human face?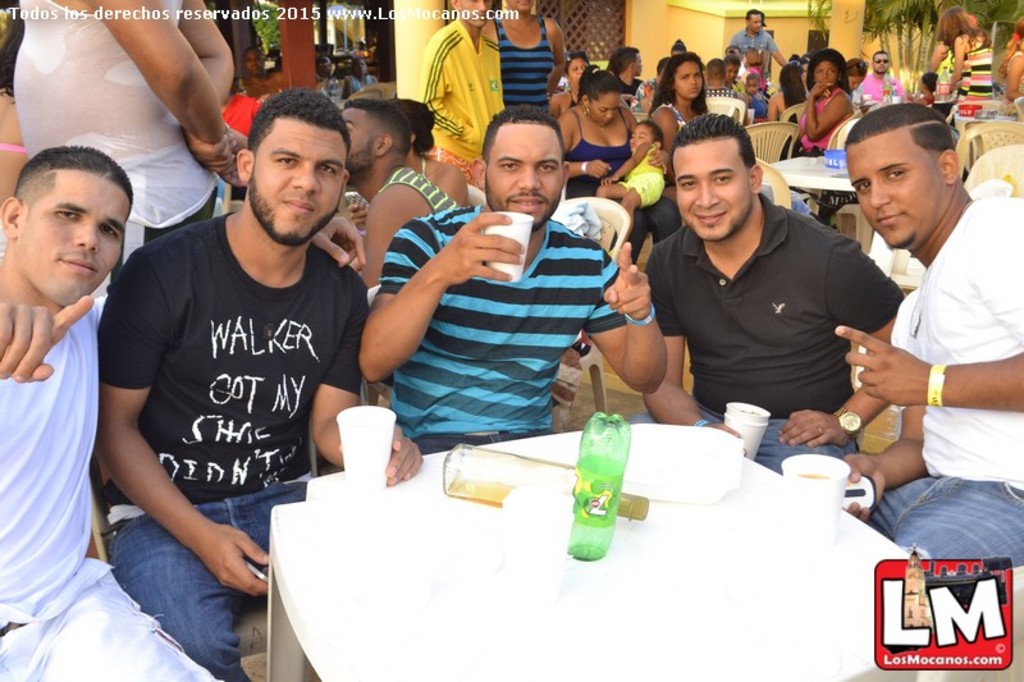
pyautogui.locateOnScreen(20, 170, 131, 308)
